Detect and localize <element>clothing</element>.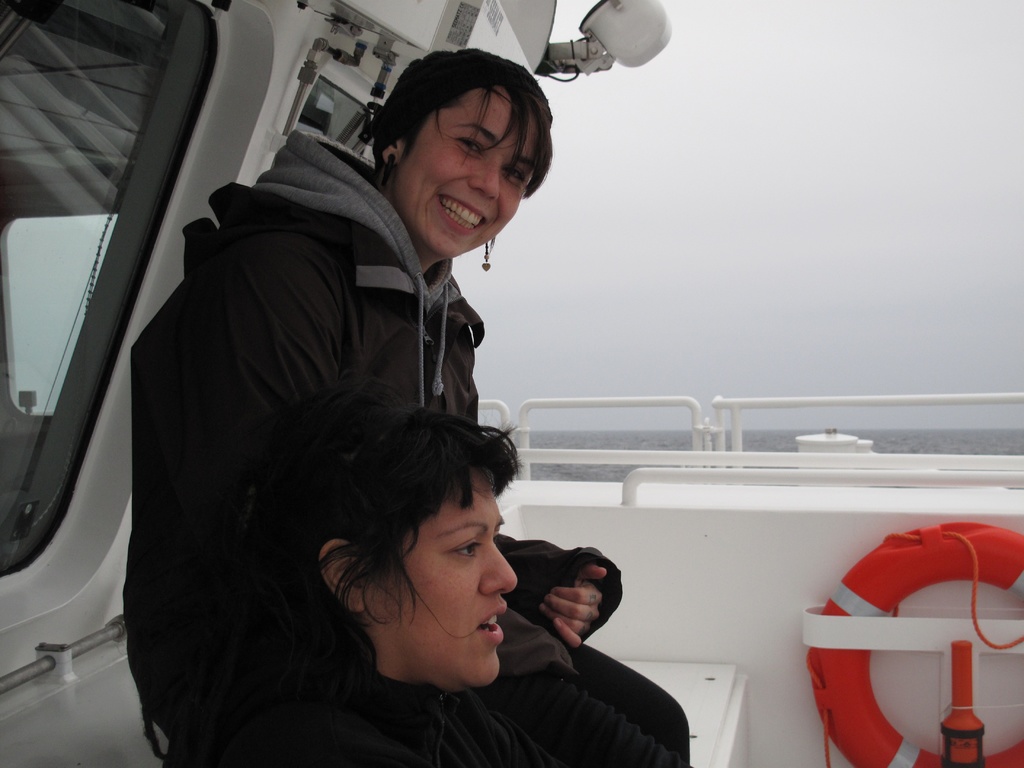
Localized at (x1=122, y1=133, x2=620, y2=765).
